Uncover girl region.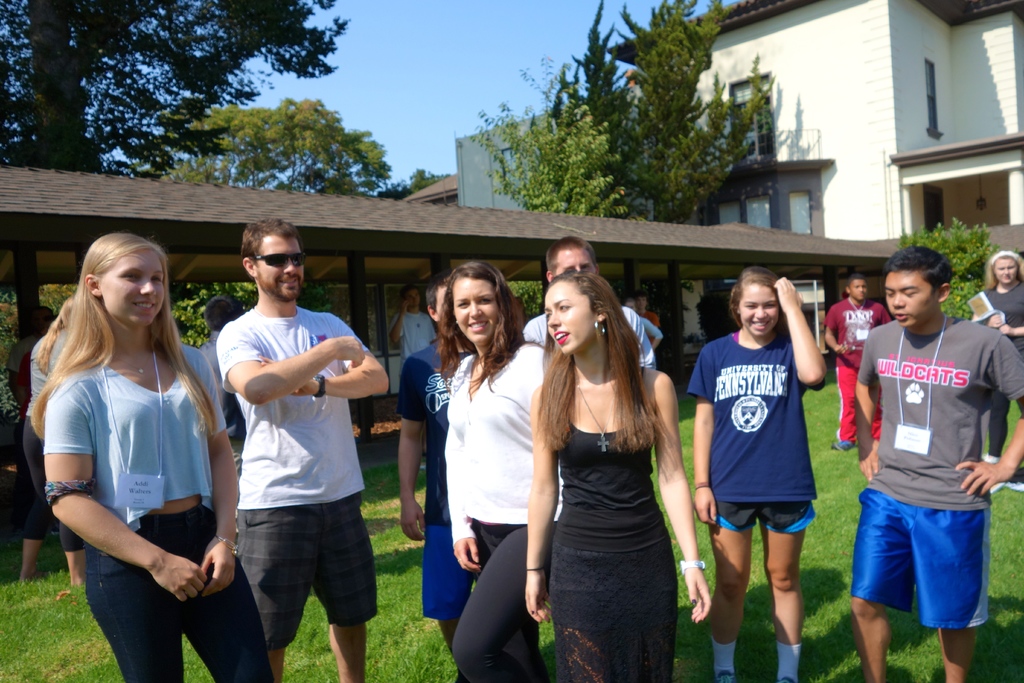
Uncovered: (left=44, top=227, right=273, bottom=682).
